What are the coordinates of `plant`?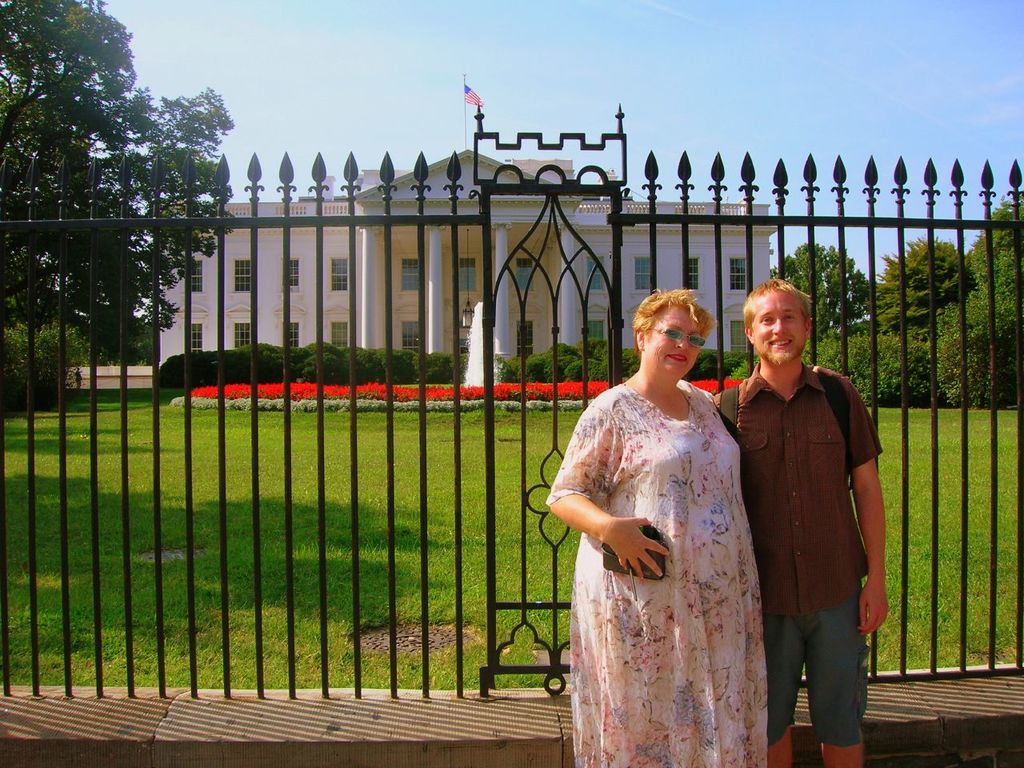
{"left": 941, "top": 322, "right": 1021, "bottom": 405}.
